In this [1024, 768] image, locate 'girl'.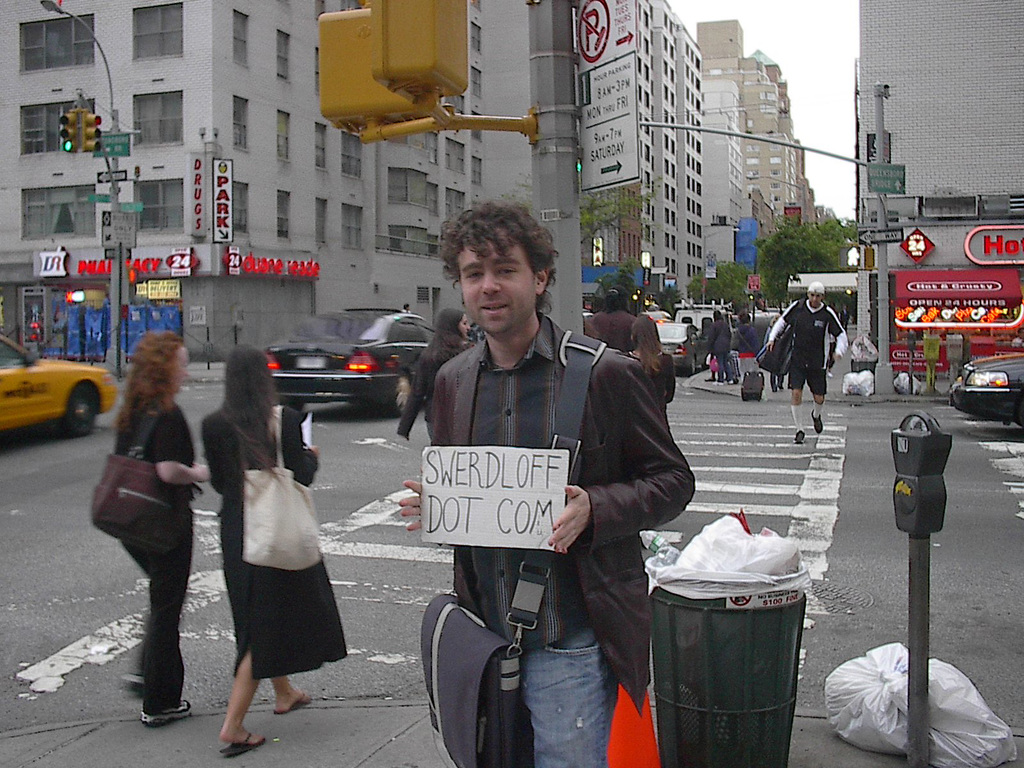
Bounding box: rect(109, 330, 209, 728).
